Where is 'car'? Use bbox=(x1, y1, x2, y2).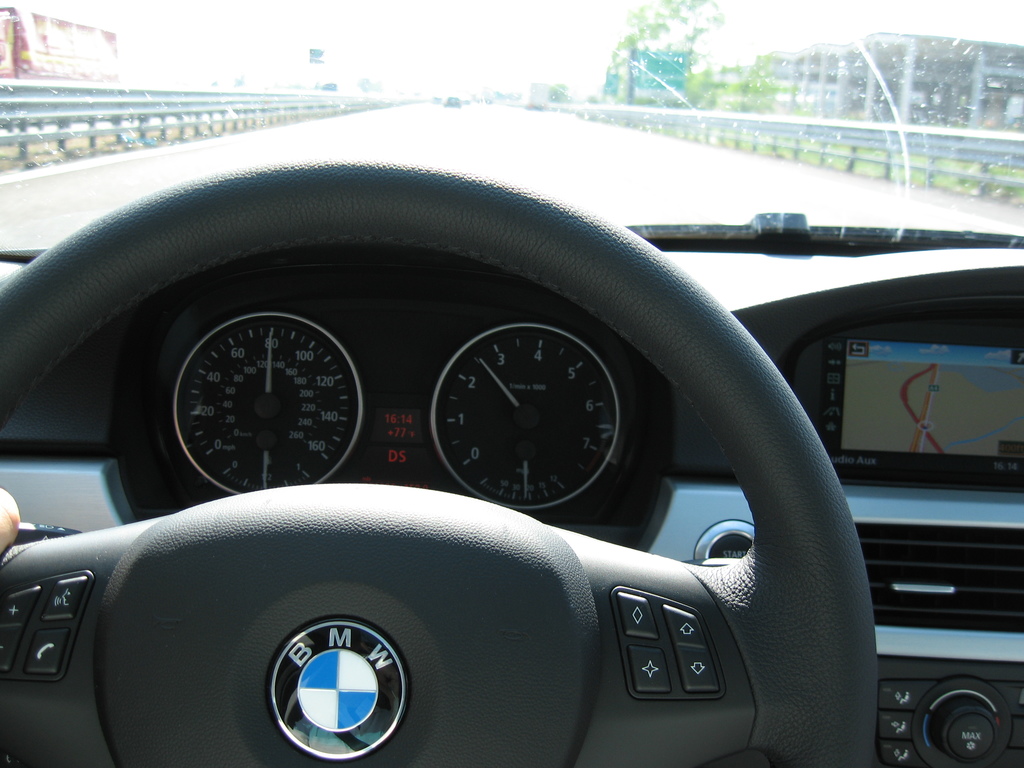
bbox=(0, 119, 989, 767).
